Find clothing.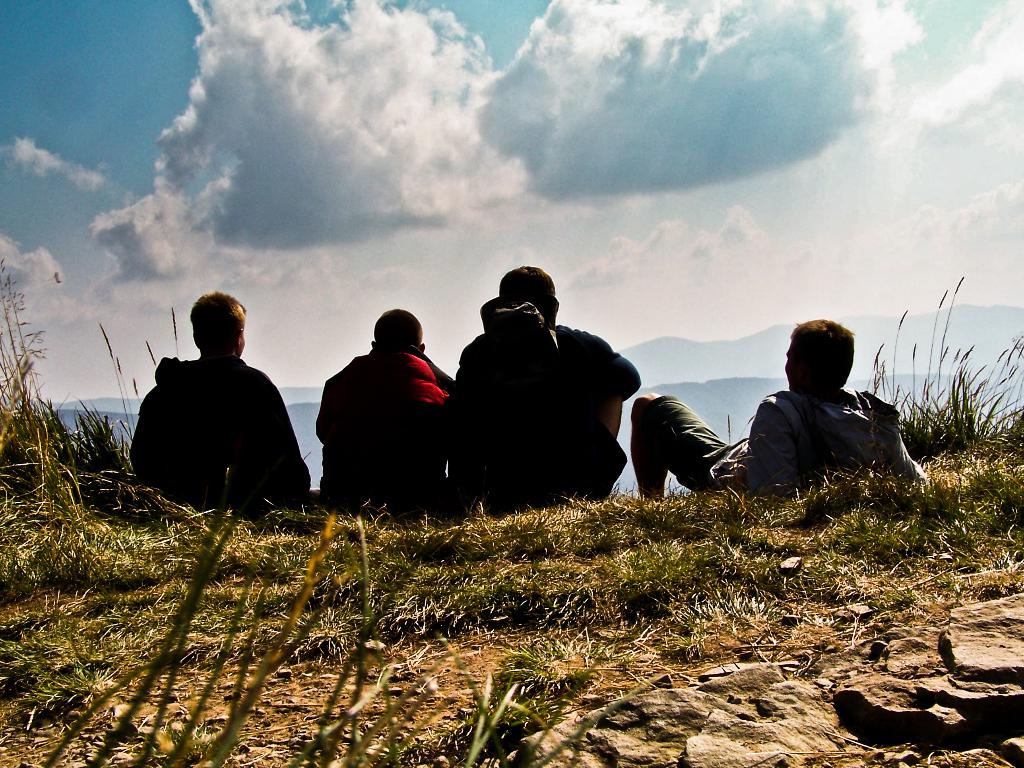
{"left": 311, "top": 343, "right": 461, "bottom": 506}.
